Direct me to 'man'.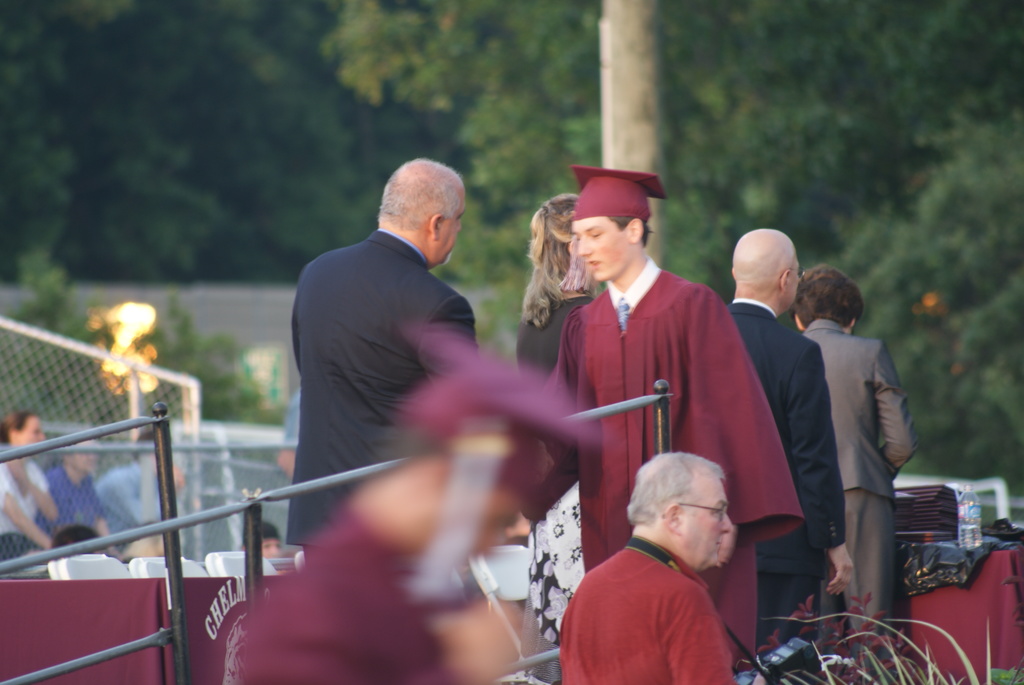
Direction: bbox(721, 226, 850, 684).
